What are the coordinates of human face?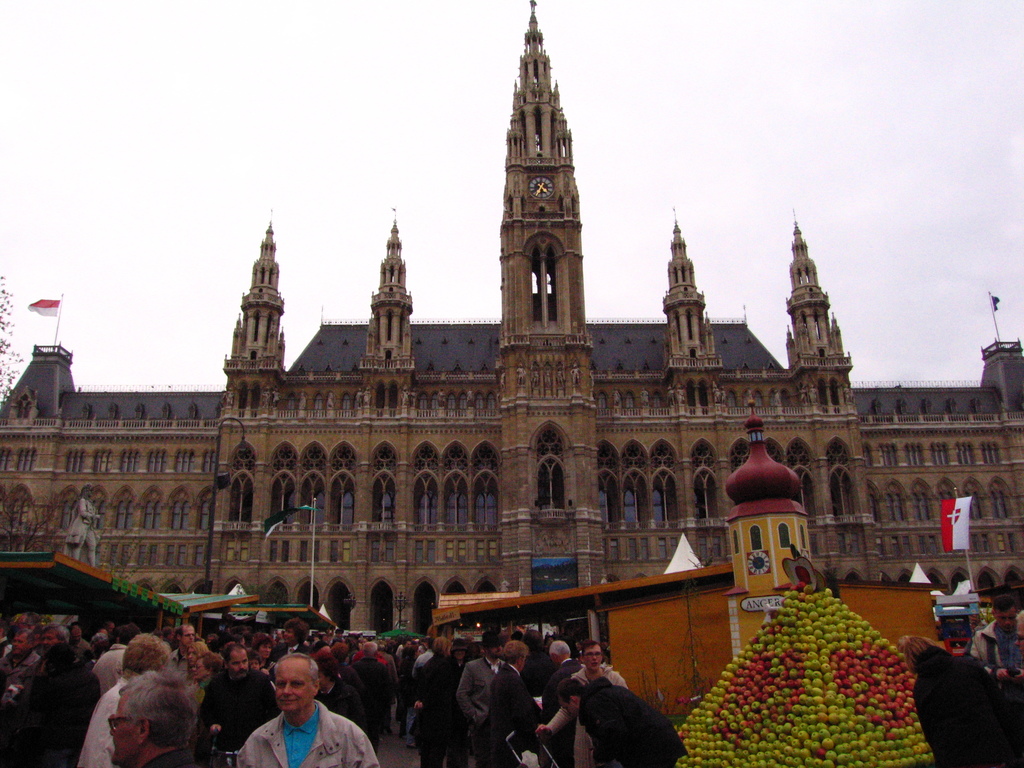
detection(181, 625, 195, 643).
